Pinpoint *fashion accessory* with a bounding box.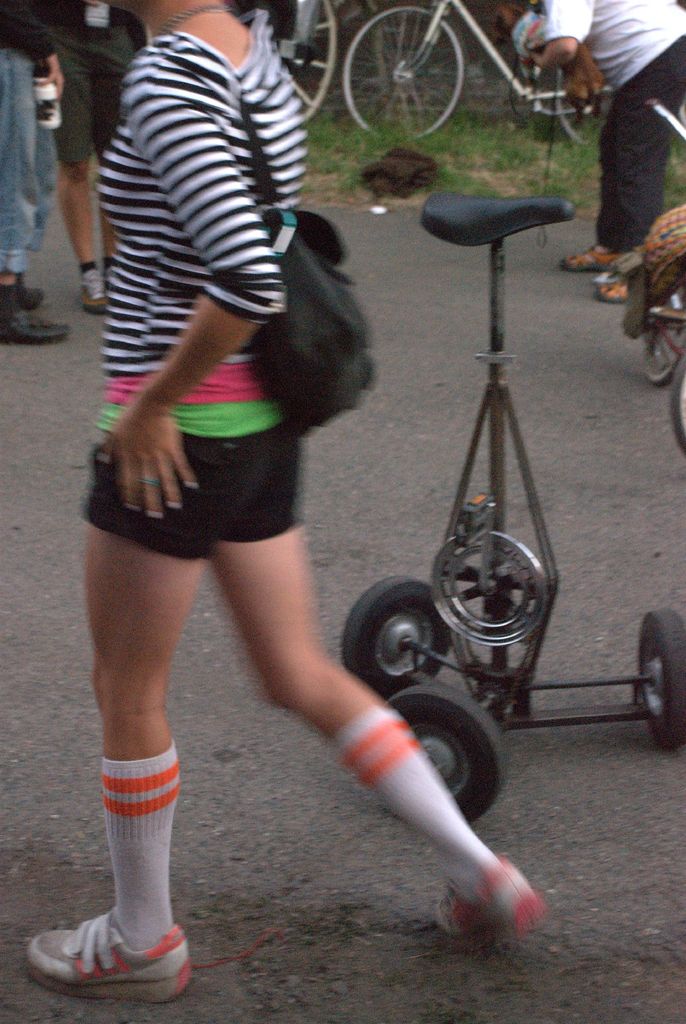
(x1=592, y1=276, x2=629, y2=302).
